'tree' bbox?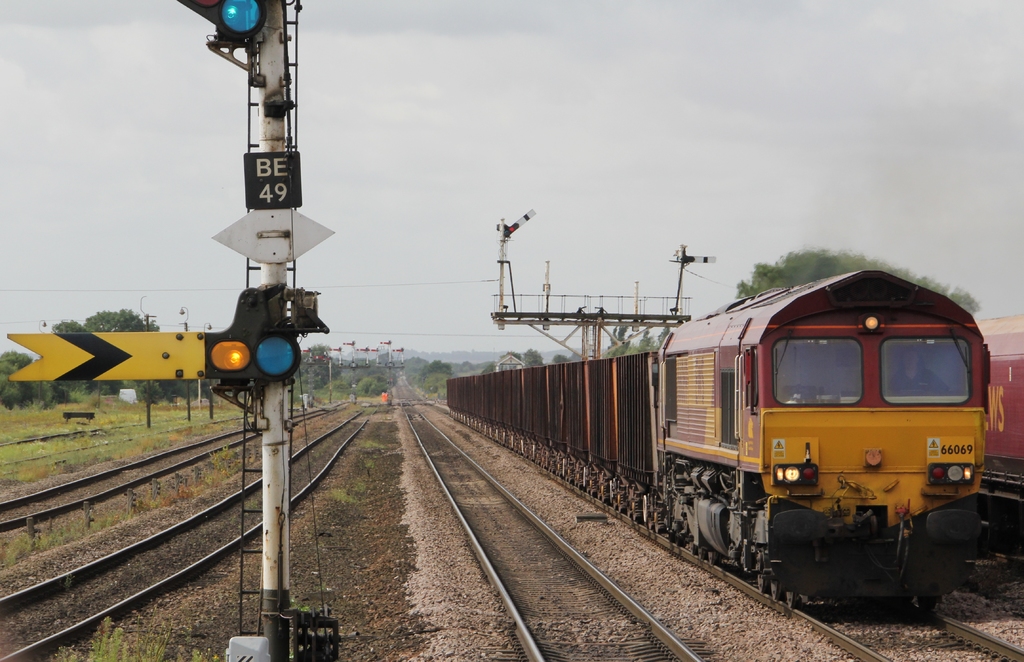
rect(655, 320, 669, 349)
